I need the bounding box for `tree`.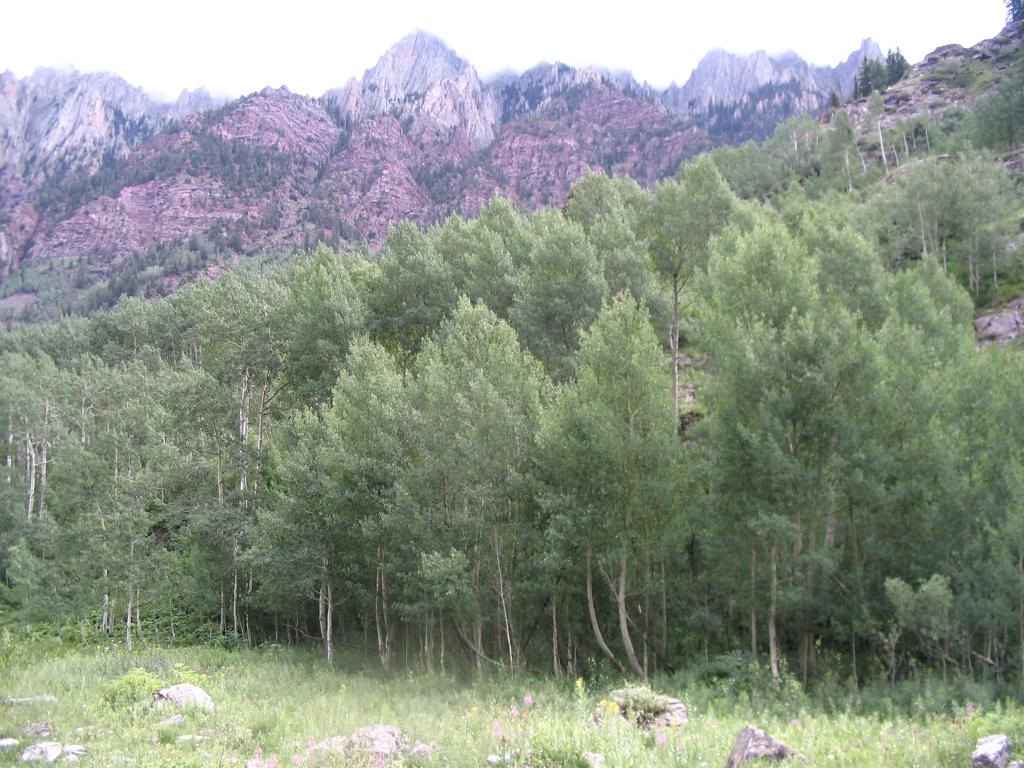
Here it is: {"left": 676, "top": 172, "right": 989, "bottom": 674}.
